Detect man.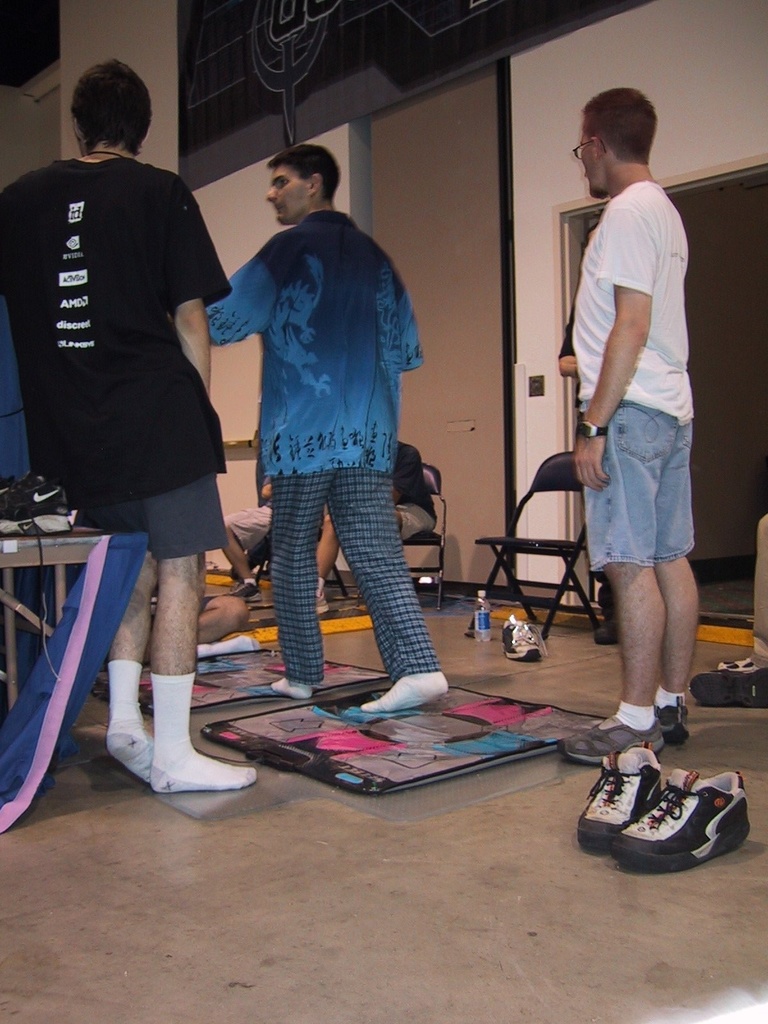
Detected at 0:51:260:795.
